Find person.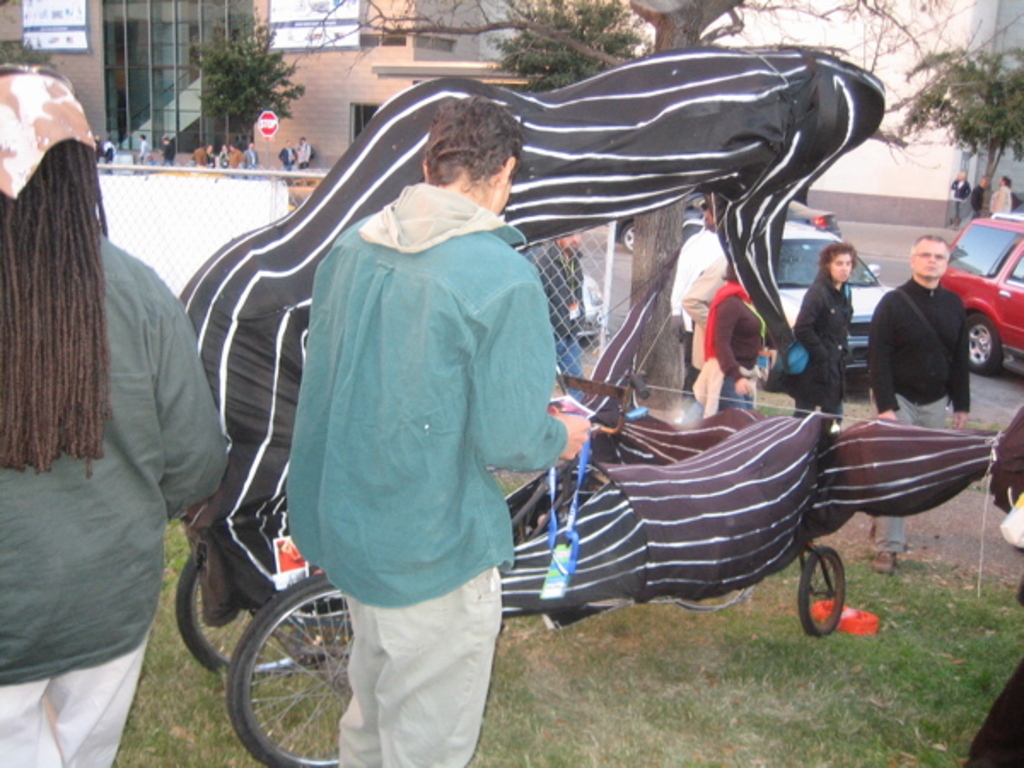
Rect(872, 232, 973, 577).
